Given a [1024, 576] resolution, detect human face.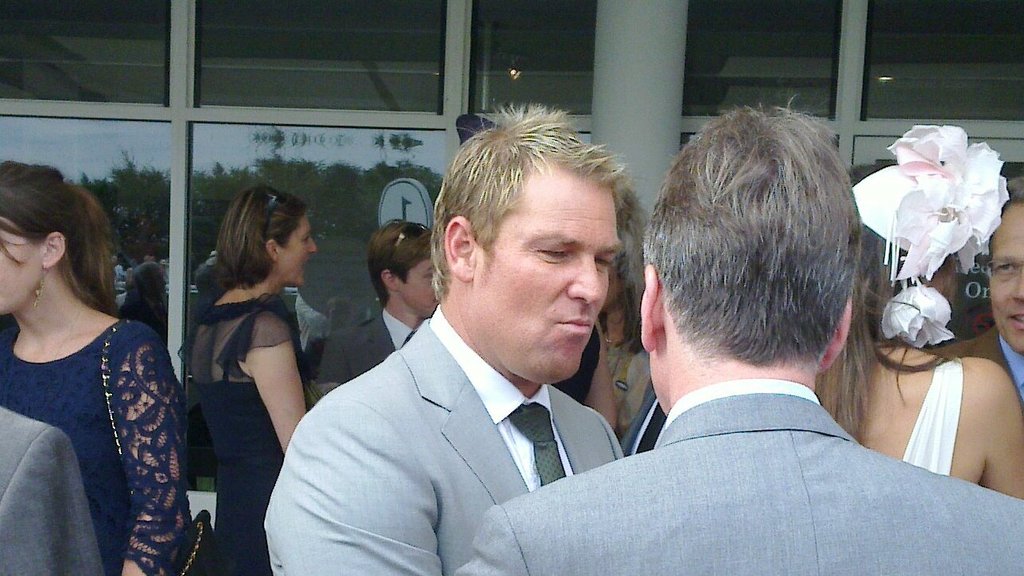
<region>405, 255, 439, 313</region>.
